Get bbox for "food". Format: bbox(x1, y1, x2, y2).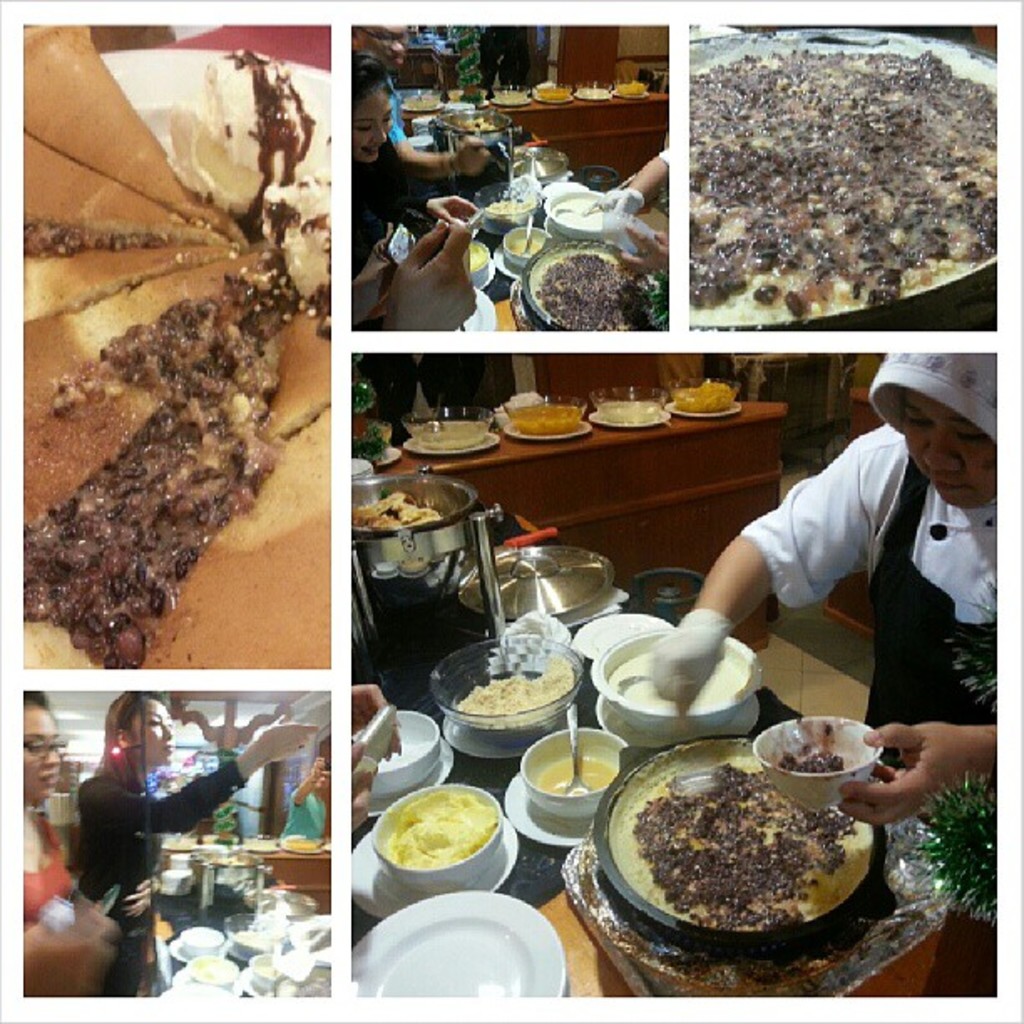
bbox(596, 398, 661, 427).
